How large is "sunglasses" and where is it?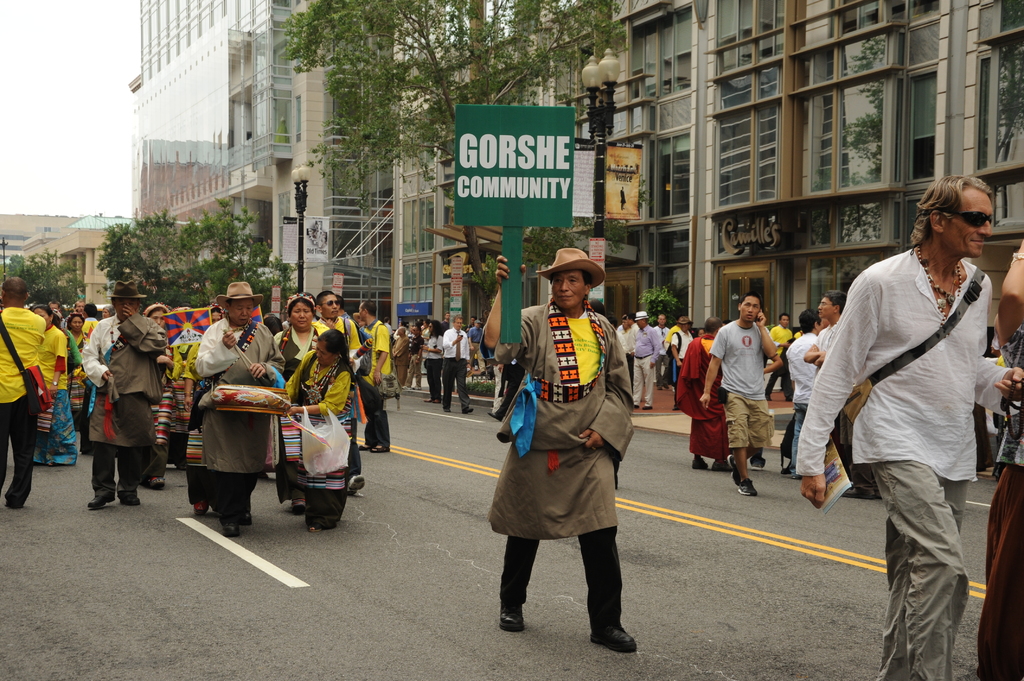
Bounding box: x1=951 y1=211 x2=994 y2=228.
